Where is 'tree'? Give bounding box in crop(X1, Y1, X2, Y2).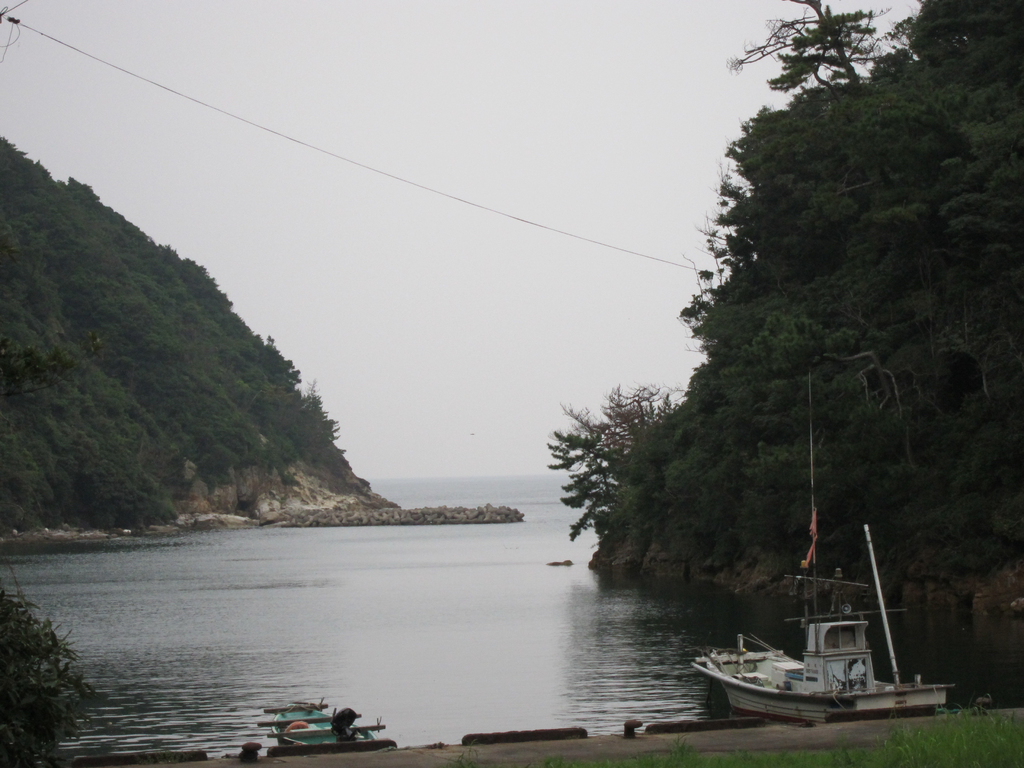
crop(547, 383, 678, 540).
